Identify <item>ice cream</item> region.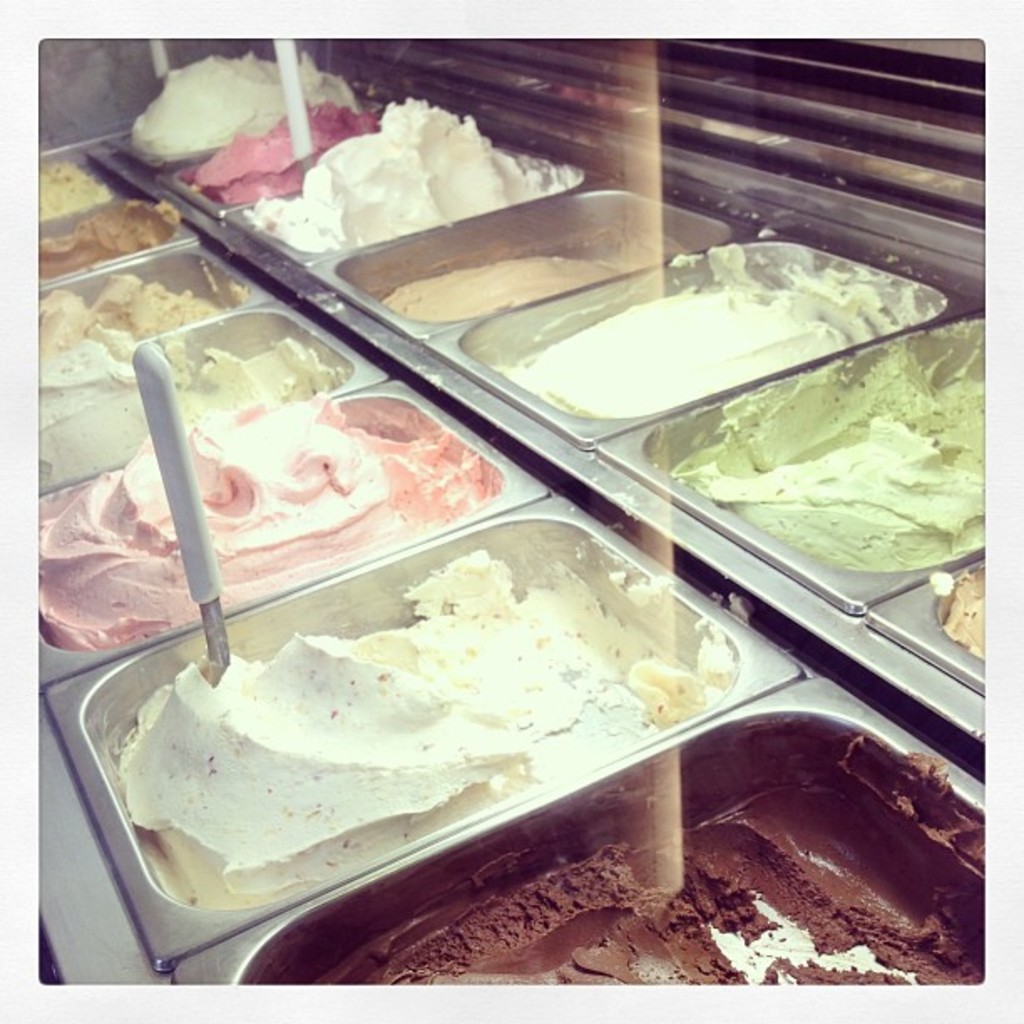
Region: bbox=(112, 539, 741, 899).
